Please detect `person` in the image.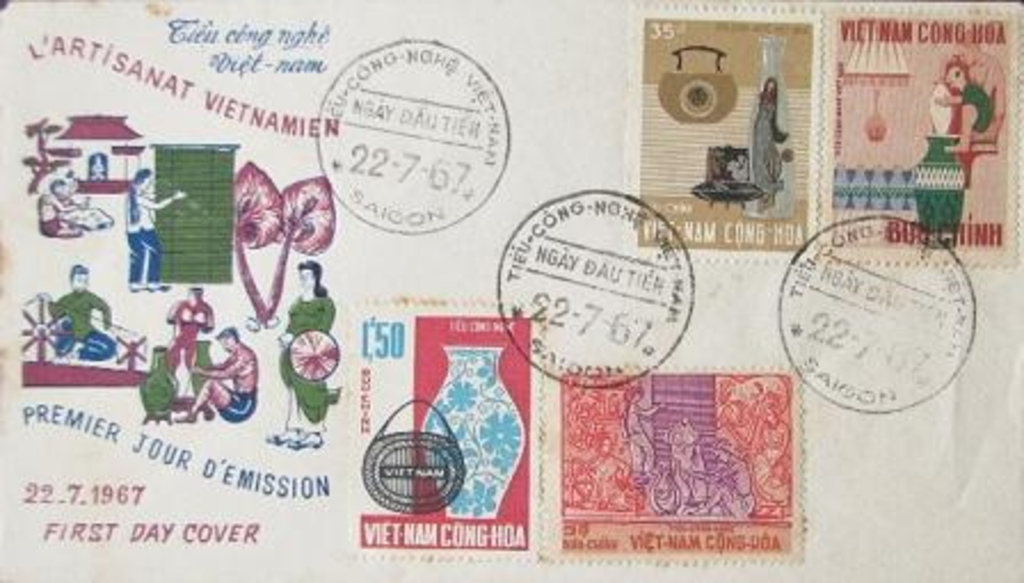
(left=130, top=167, right=187, bottom=297).
